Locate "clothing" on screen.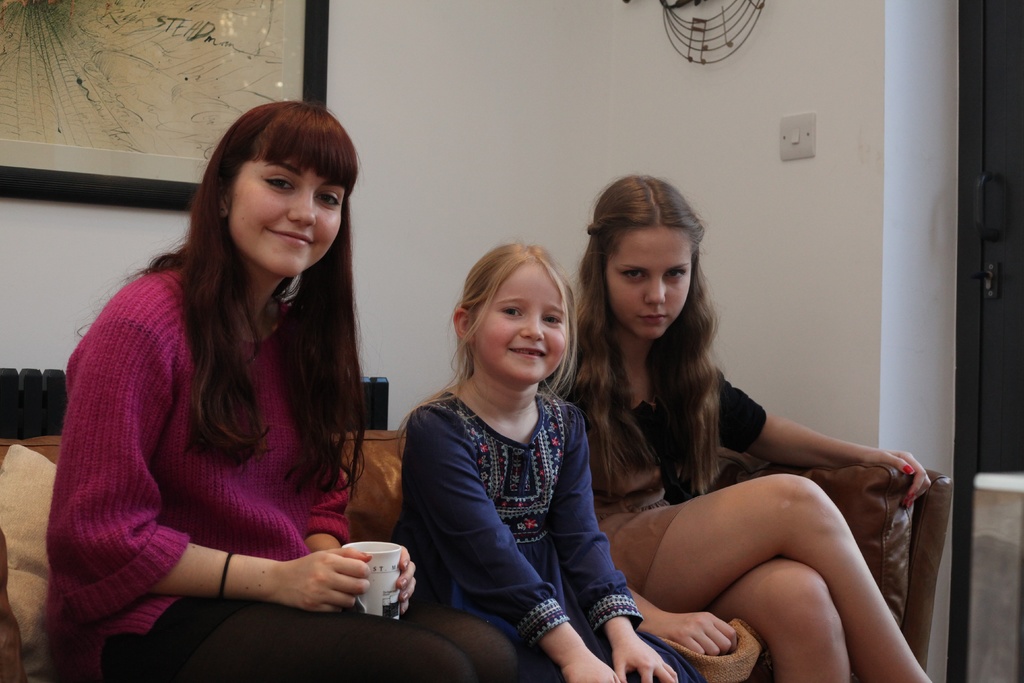
On screen at [left=586, top=293, right=763, bottom=595].
